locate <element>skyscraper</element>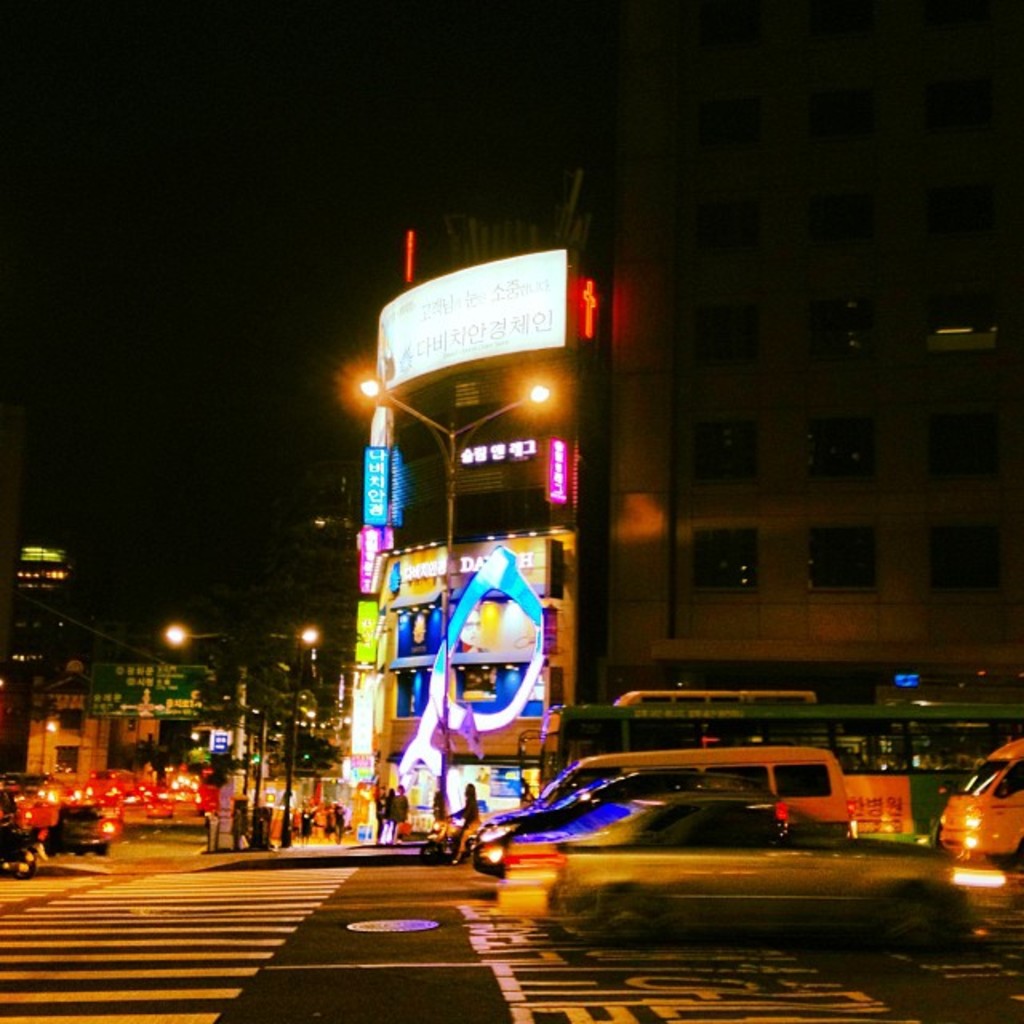
{"x1": 587, "y1": 59, "x2": 1021, "y2": 797}
